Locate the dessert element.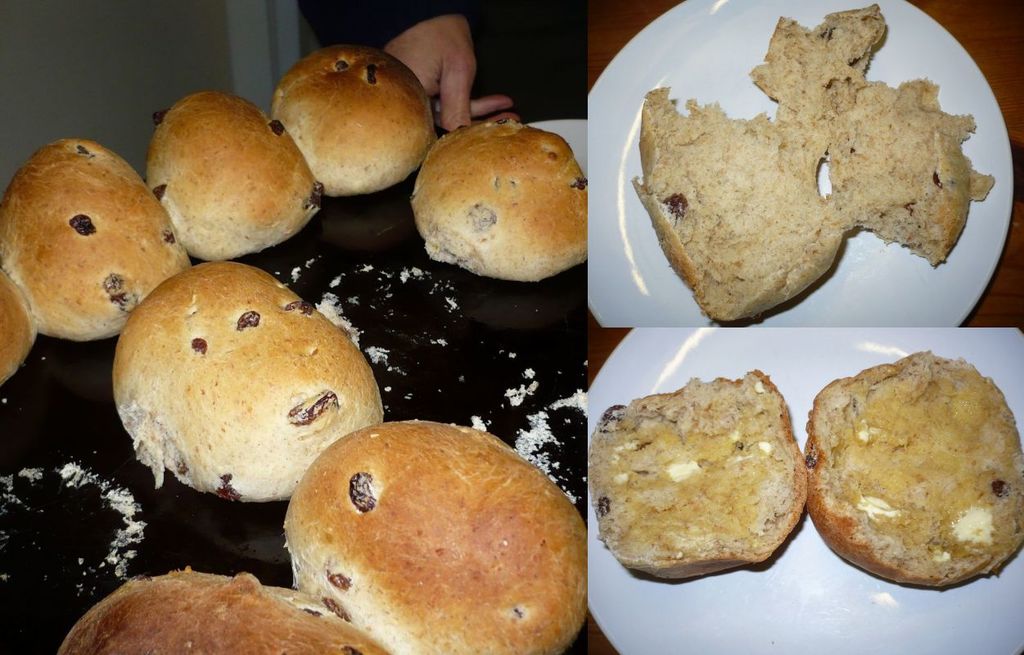
Element bbox: 147, 87, 329, 255.
